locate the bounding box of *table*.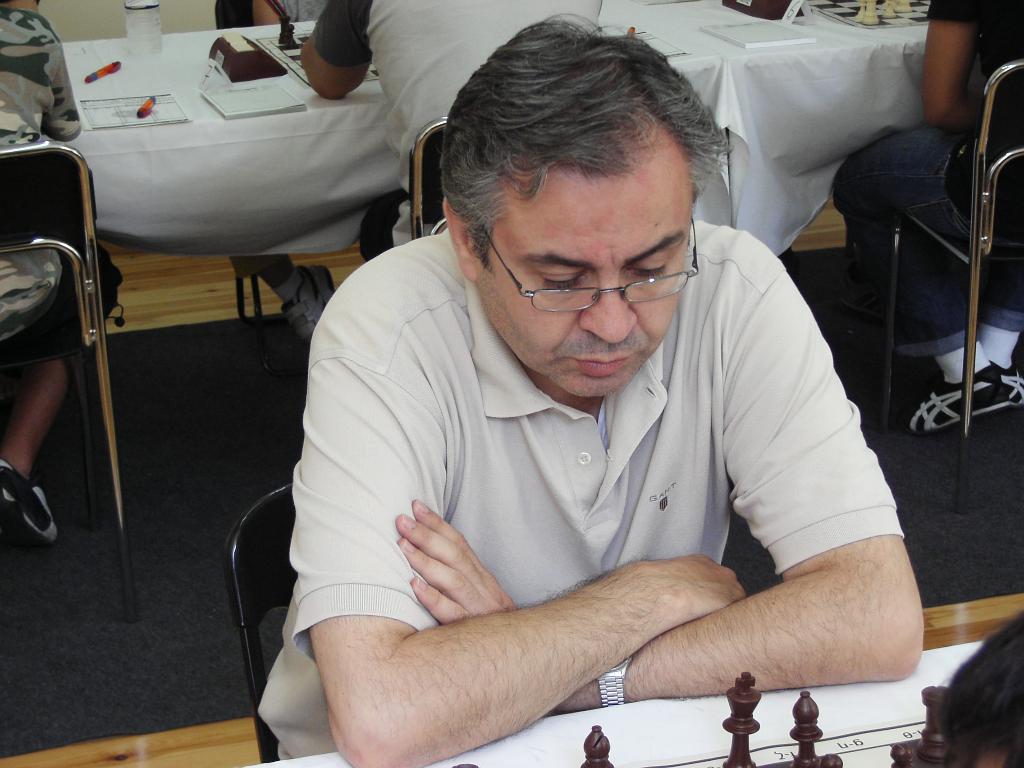
Bounding box: x1=44 y1=0 x2=962 y2=205.
